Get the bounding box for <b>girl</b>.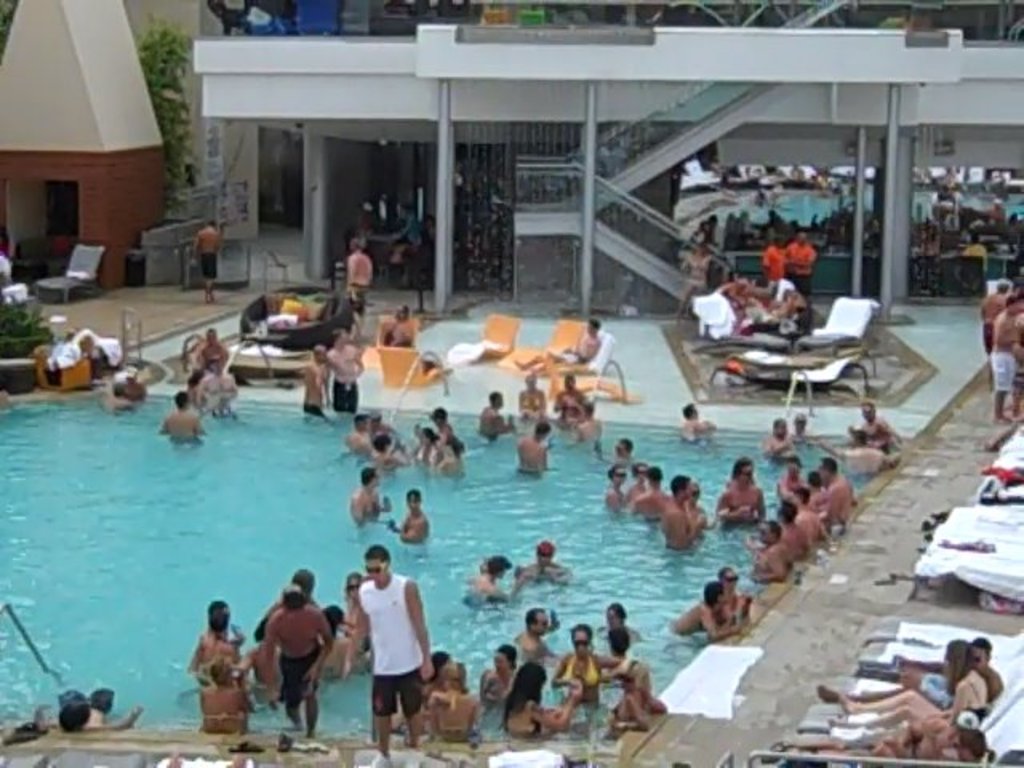
box=[200, 658, 246, 736].
